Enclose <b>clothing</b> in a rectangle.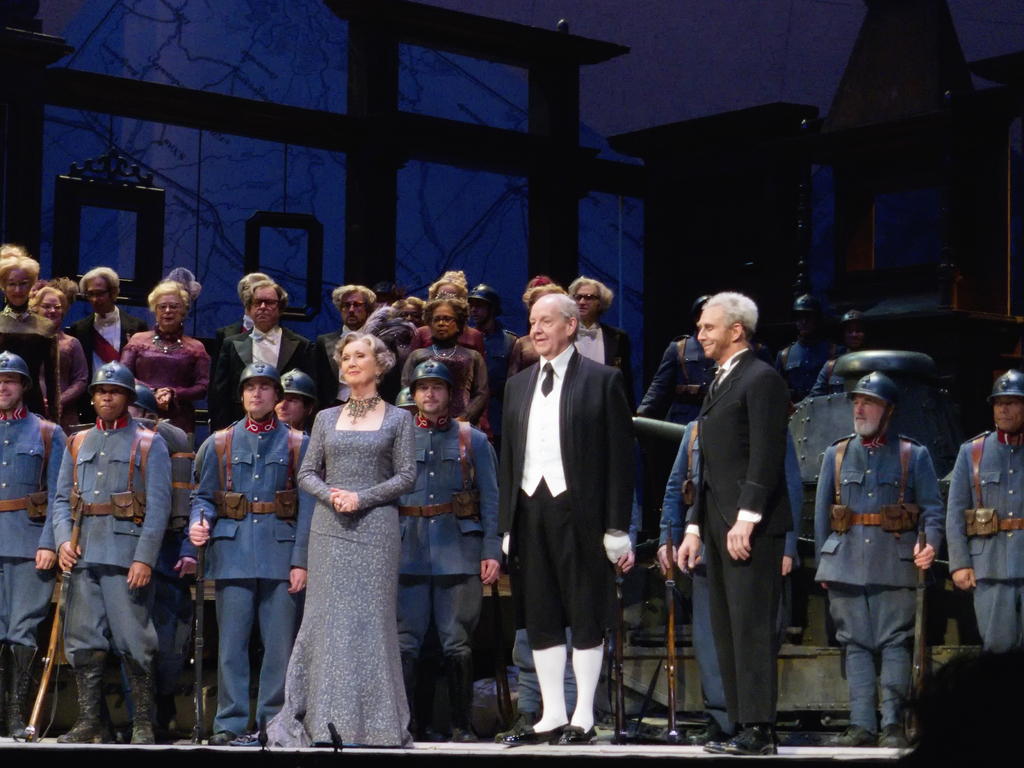
rect(813, 353, 841, 401).
